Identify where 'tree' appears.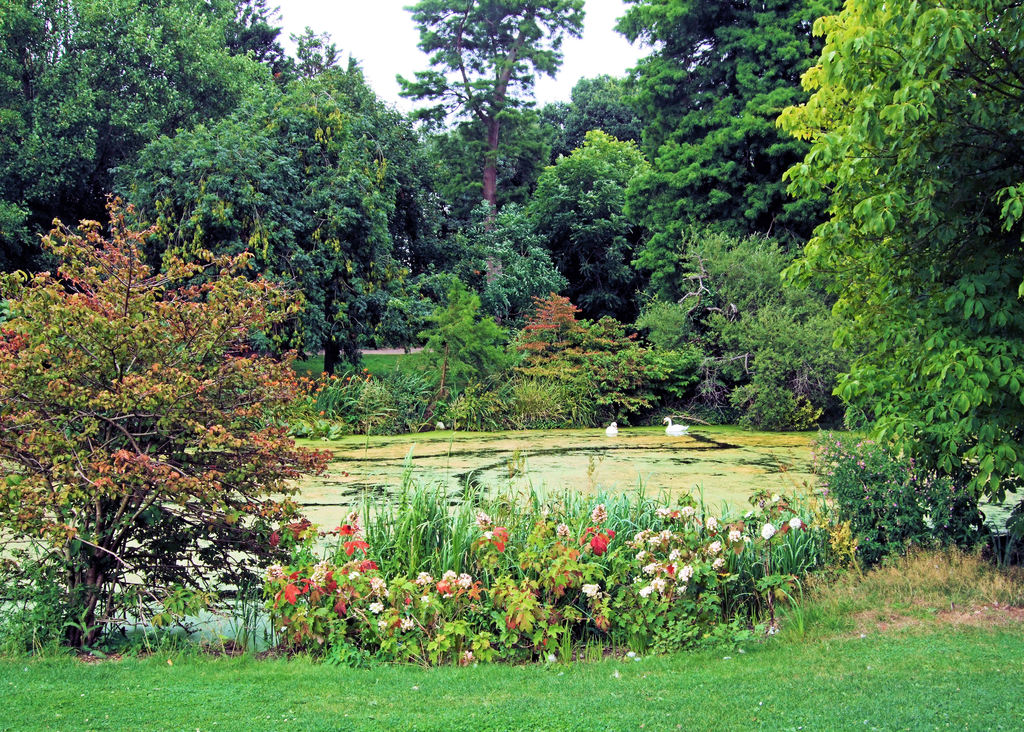
Appears at <region>0, 181, 344, 642</region>.
